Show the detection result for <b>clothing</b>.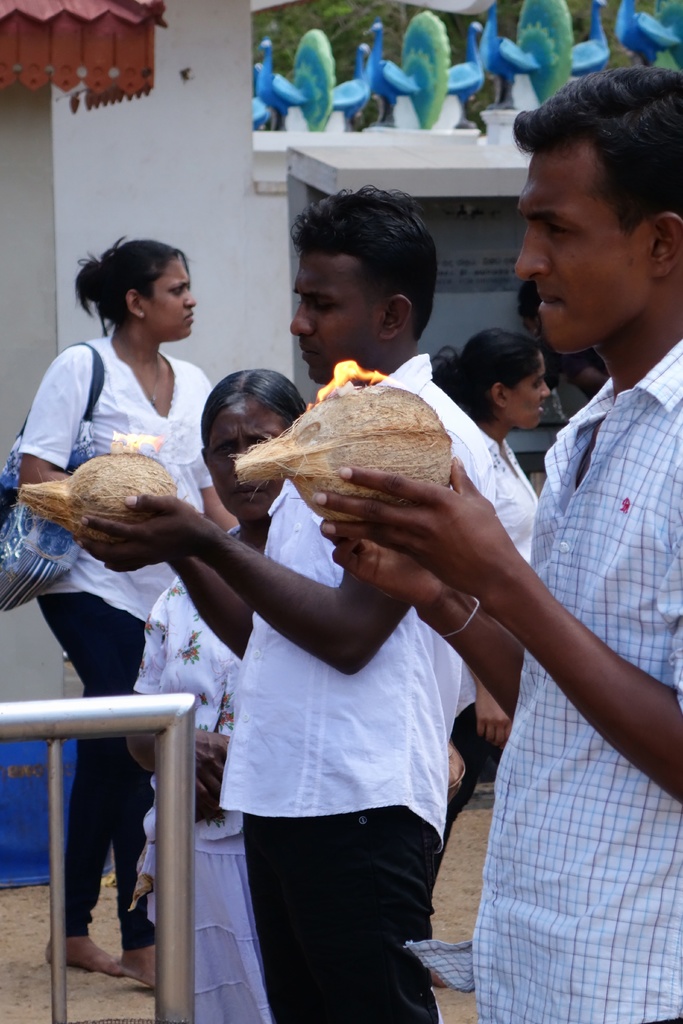
bbox=(397, 339, 682, 1023).
